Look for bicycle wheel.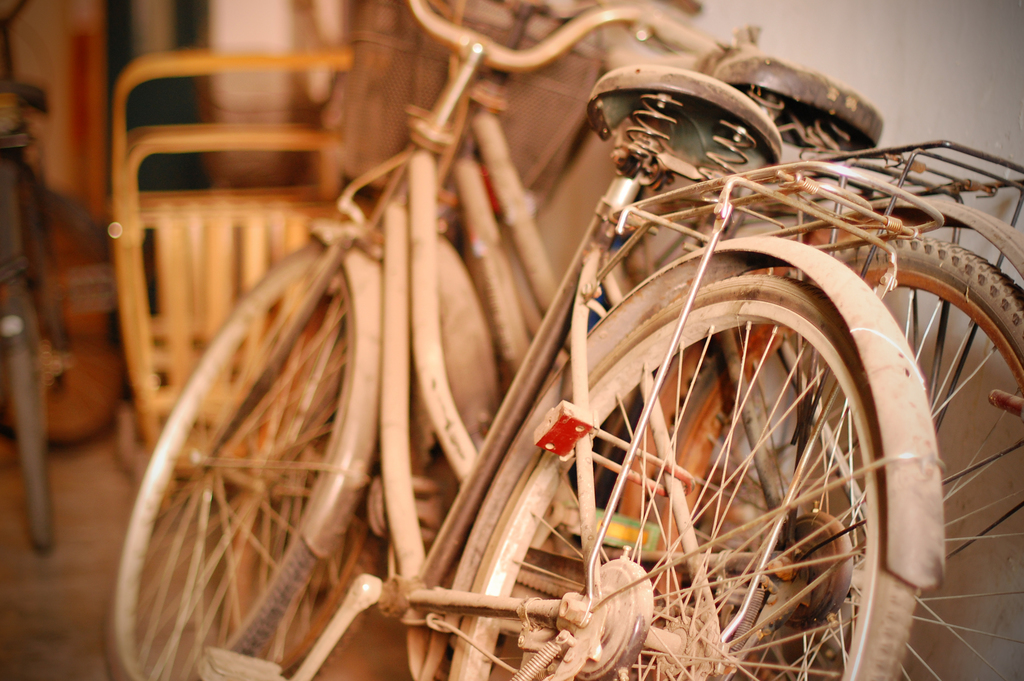
Found: 104, 238, 356, 680.
